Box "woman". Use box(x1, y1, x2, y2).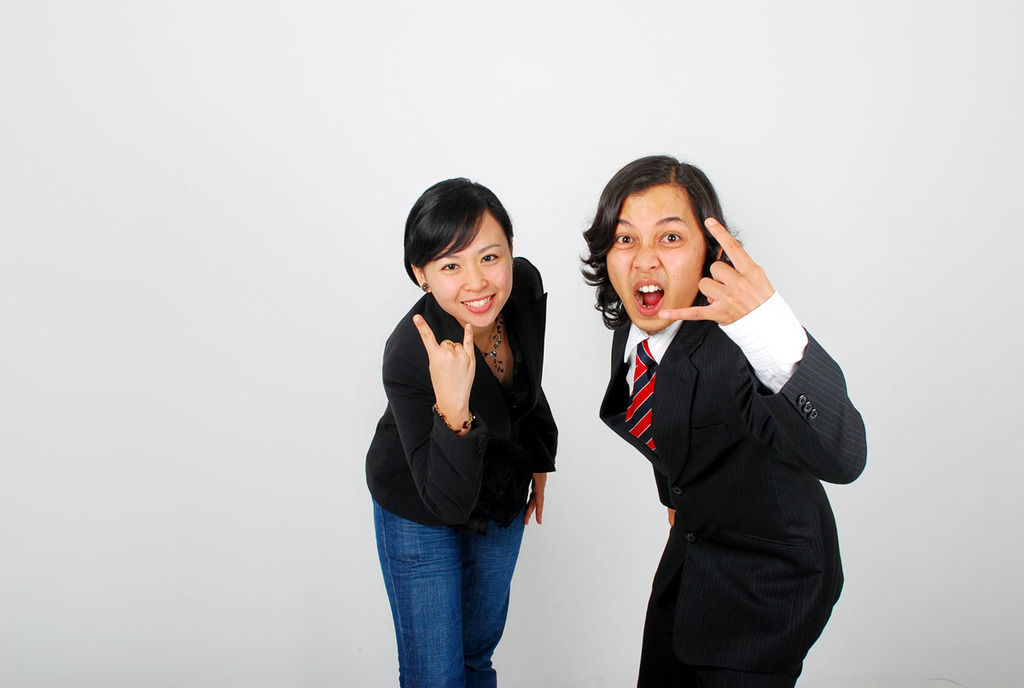
box(357, 174, 567, 686).
